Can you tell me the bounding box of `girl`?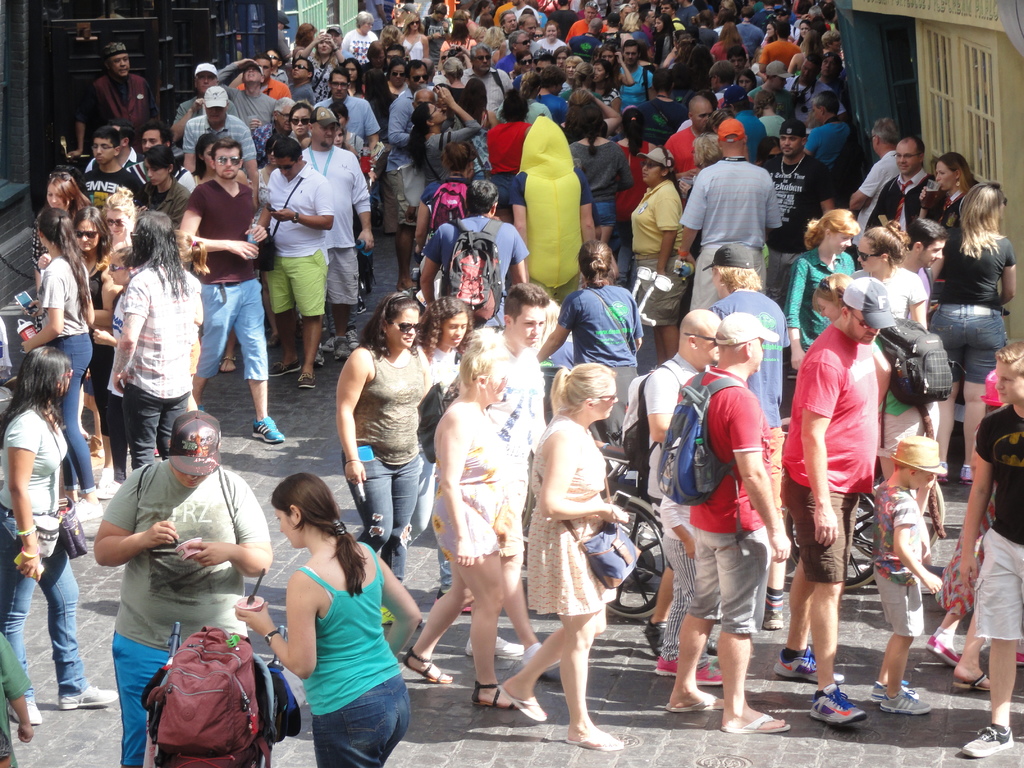
91,247,138,500.
